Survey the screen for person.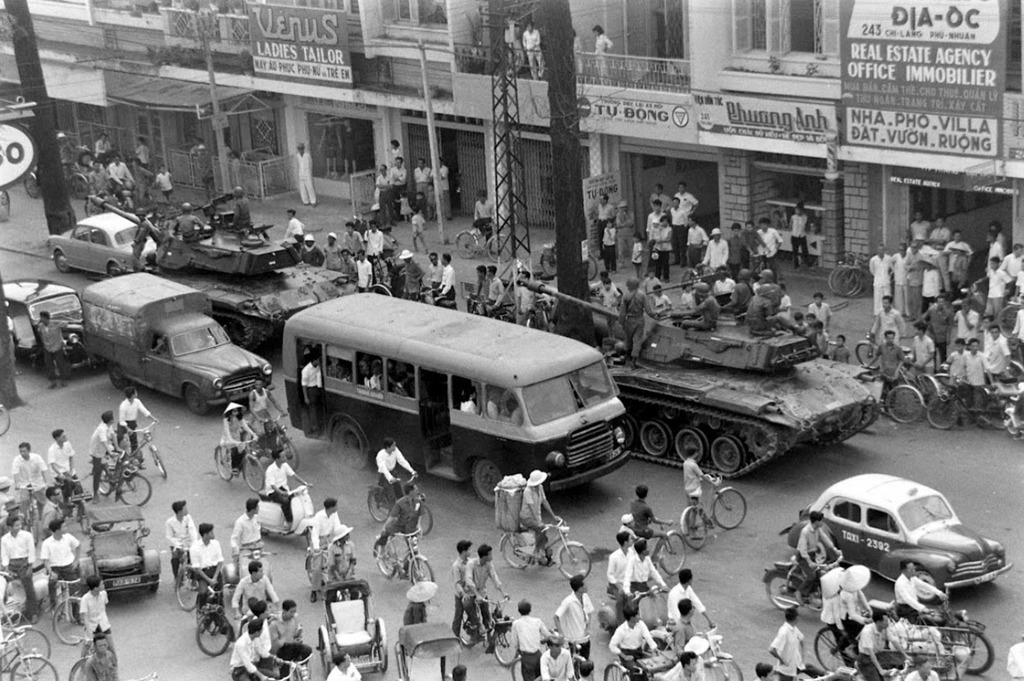
Survey found: (left=308, top=495, right=345, bottom=603).
